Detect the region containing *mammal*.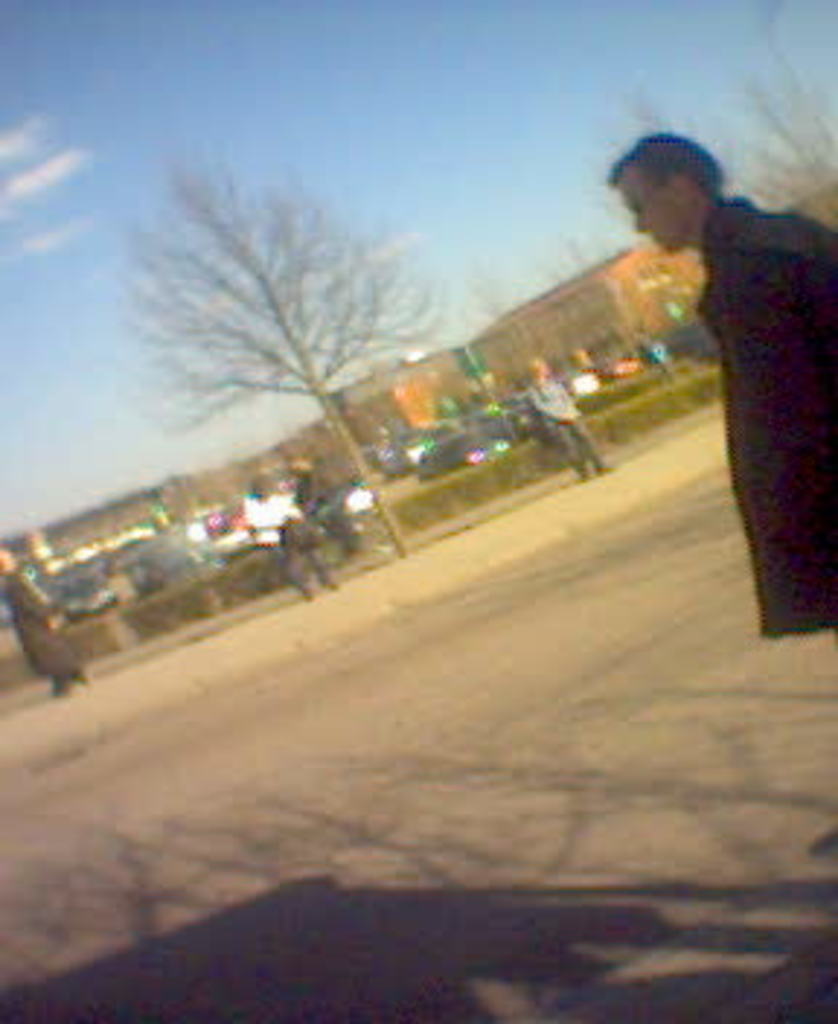
BBox(297, 454, 361, 561).
